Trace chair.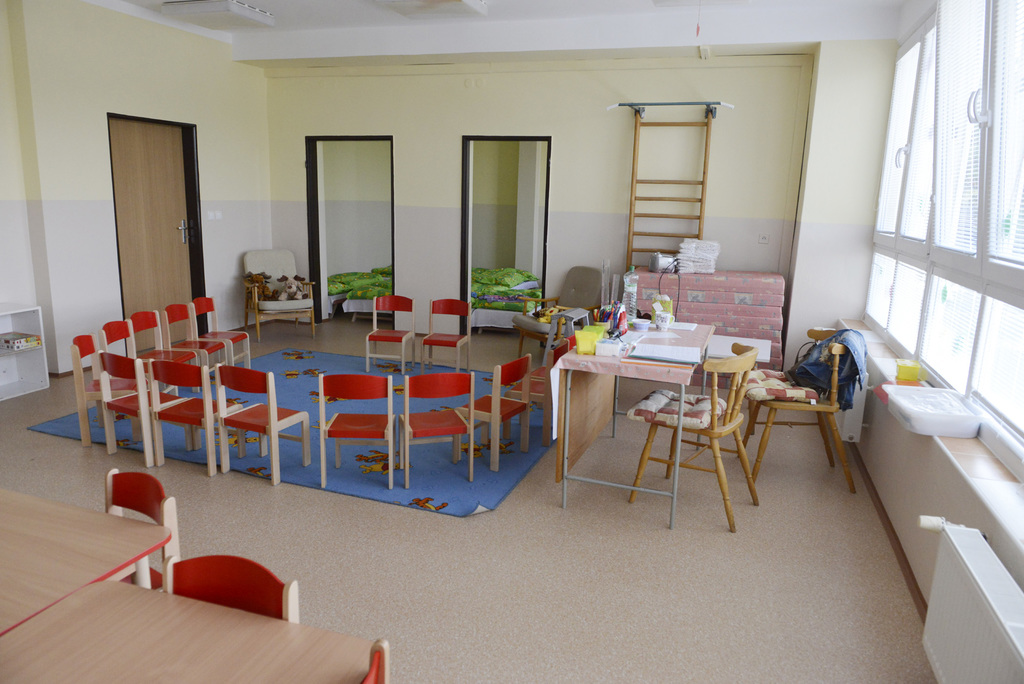
Traced to crop(400, 368, 473, 487).
